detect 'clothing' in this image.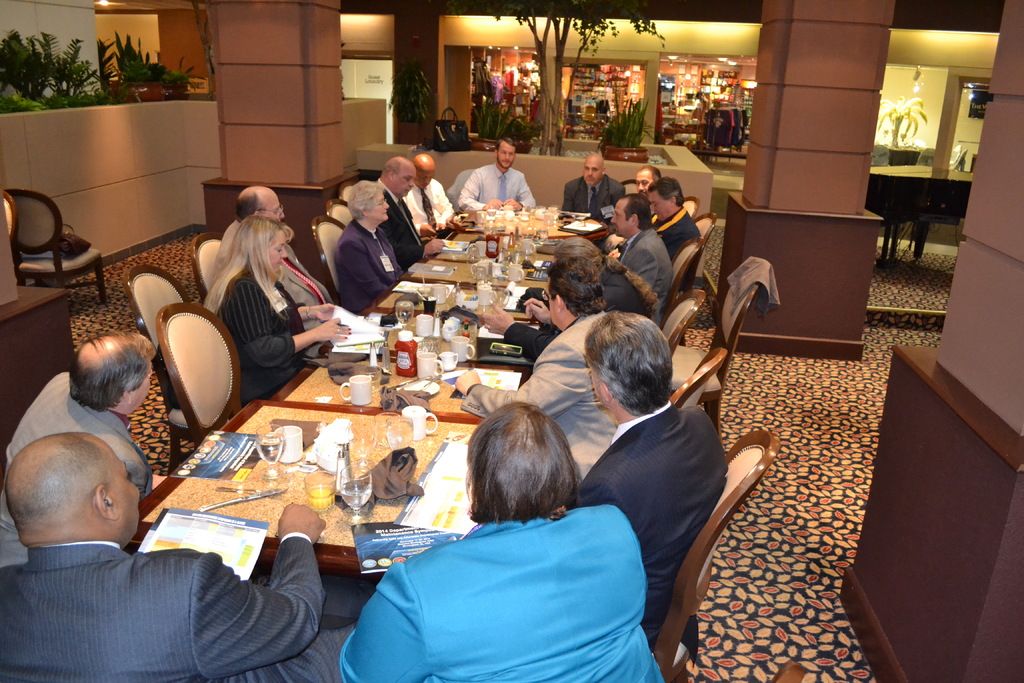
Detection: bbox(3, 372, 154, 504).
